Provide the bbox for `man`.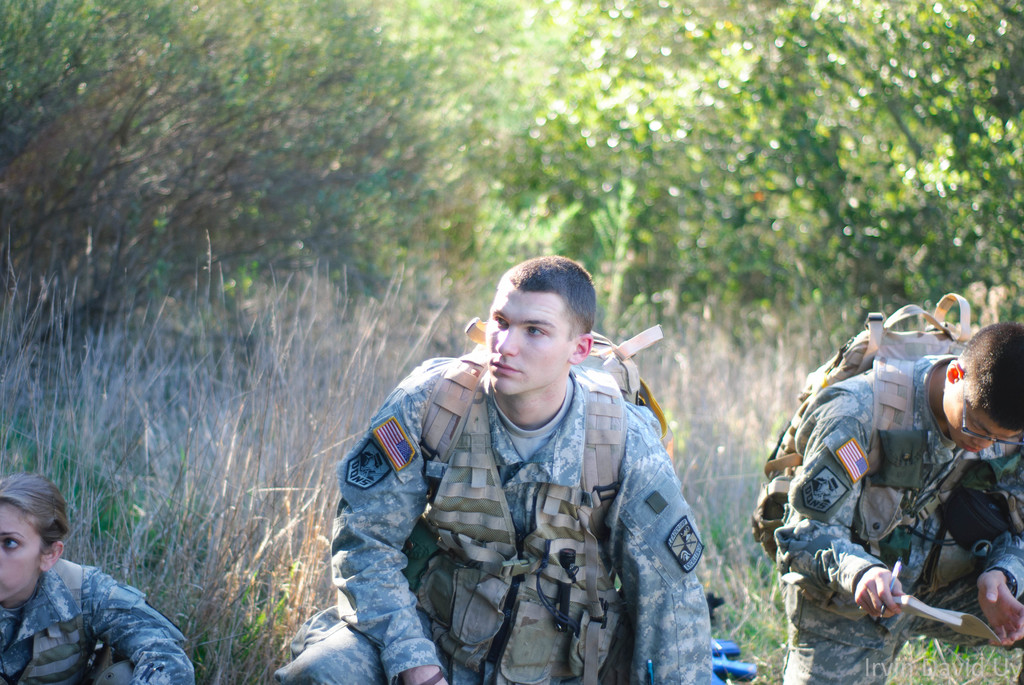
BBox(772, 320, 1023, 684).
